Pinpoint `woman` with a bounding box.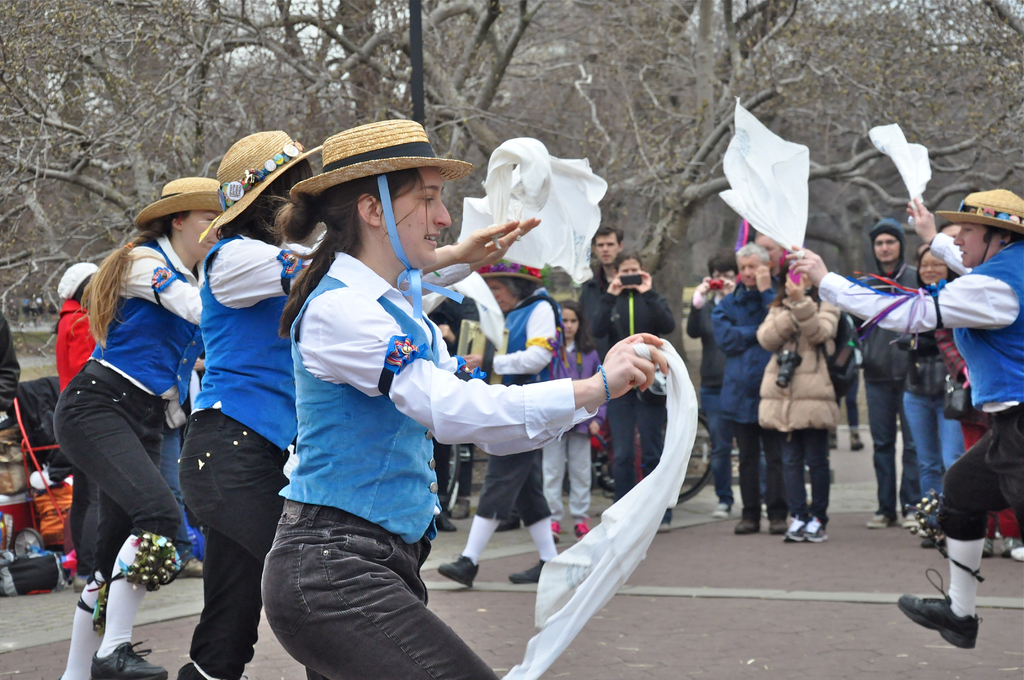
l=282, t=113, r=678, b=679.
